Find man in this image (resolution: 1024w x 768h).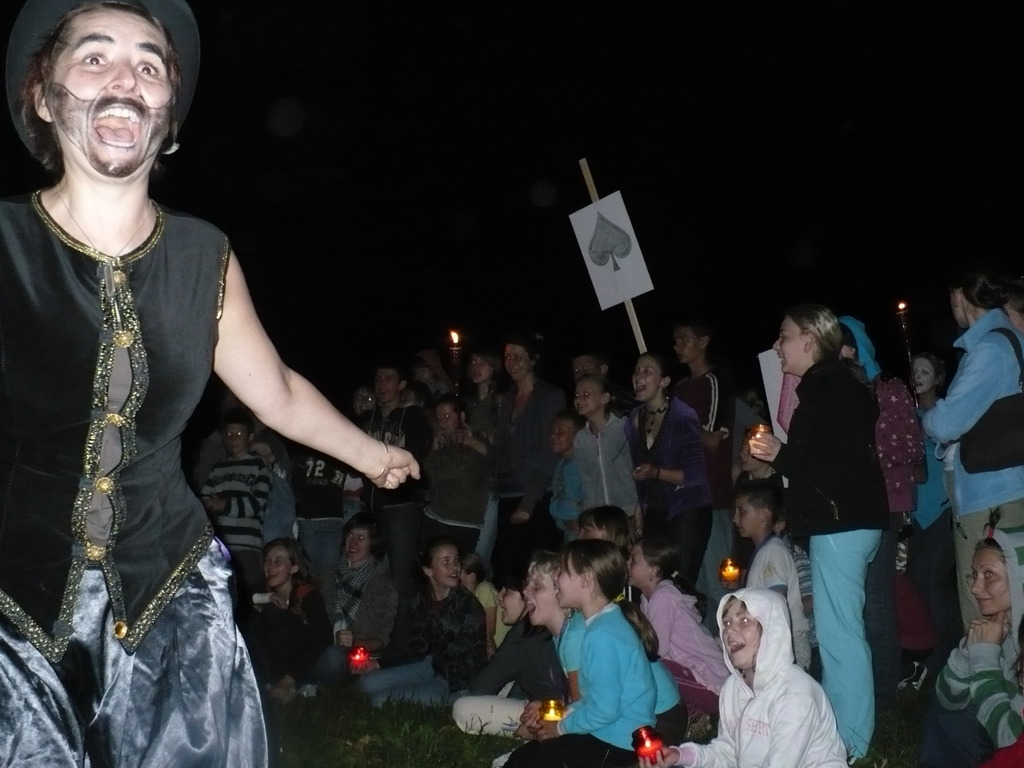
box=[19, 1, 349, 720].
